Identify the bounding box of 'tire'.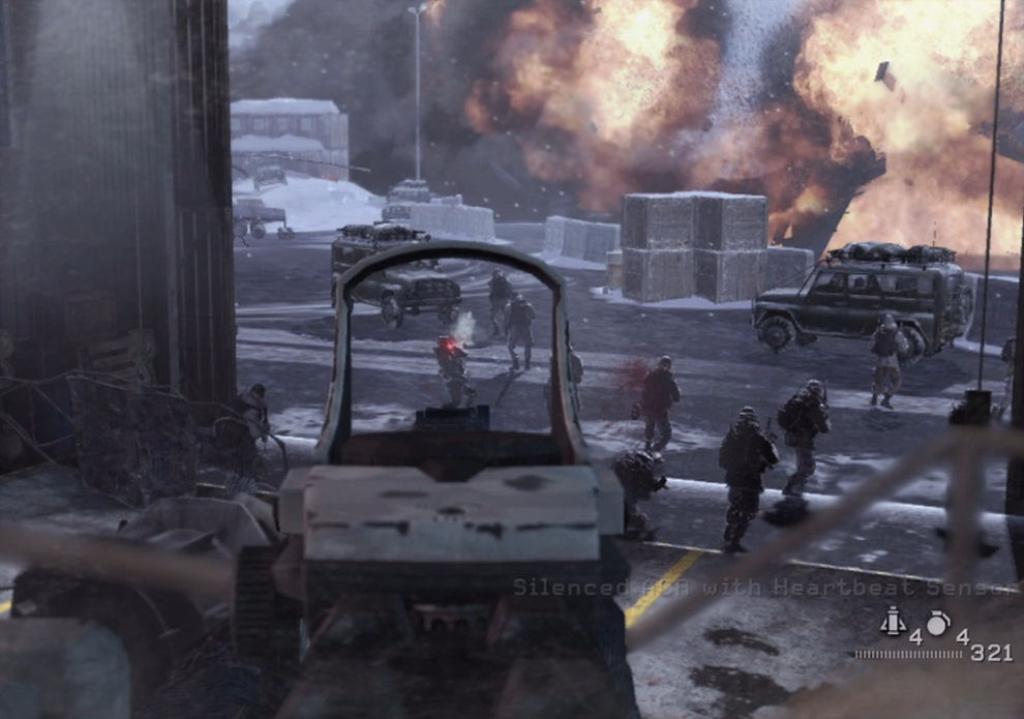
box=[439, 303, 459, 324].
